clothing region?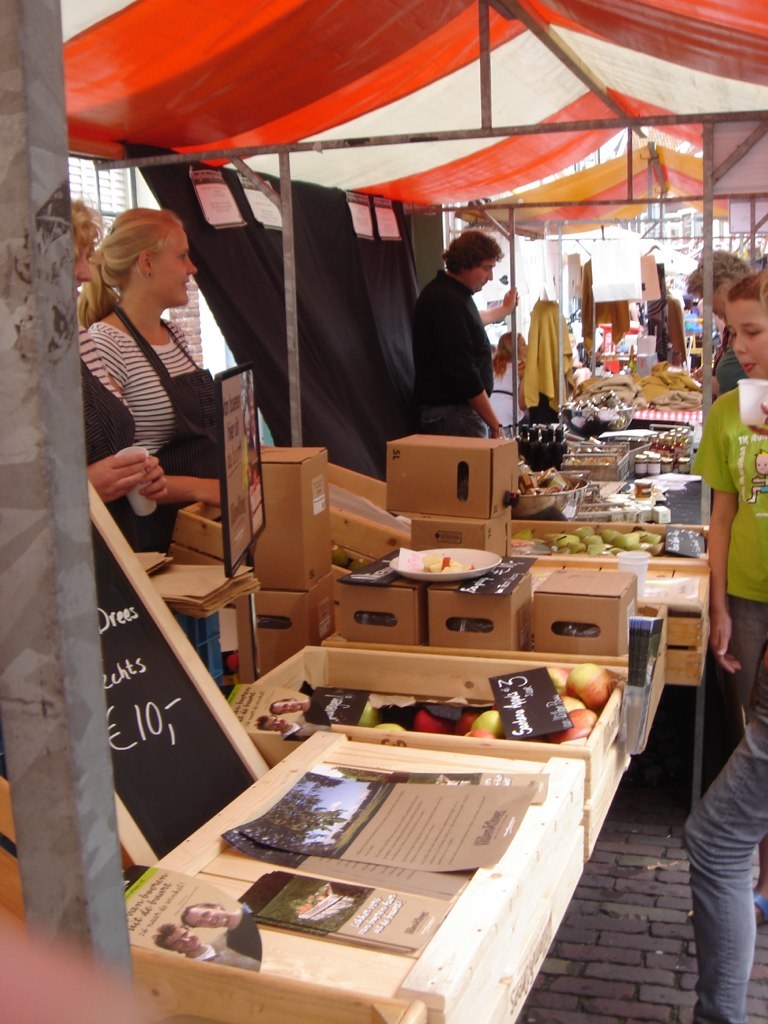
box(661, 292, 683, 365)
